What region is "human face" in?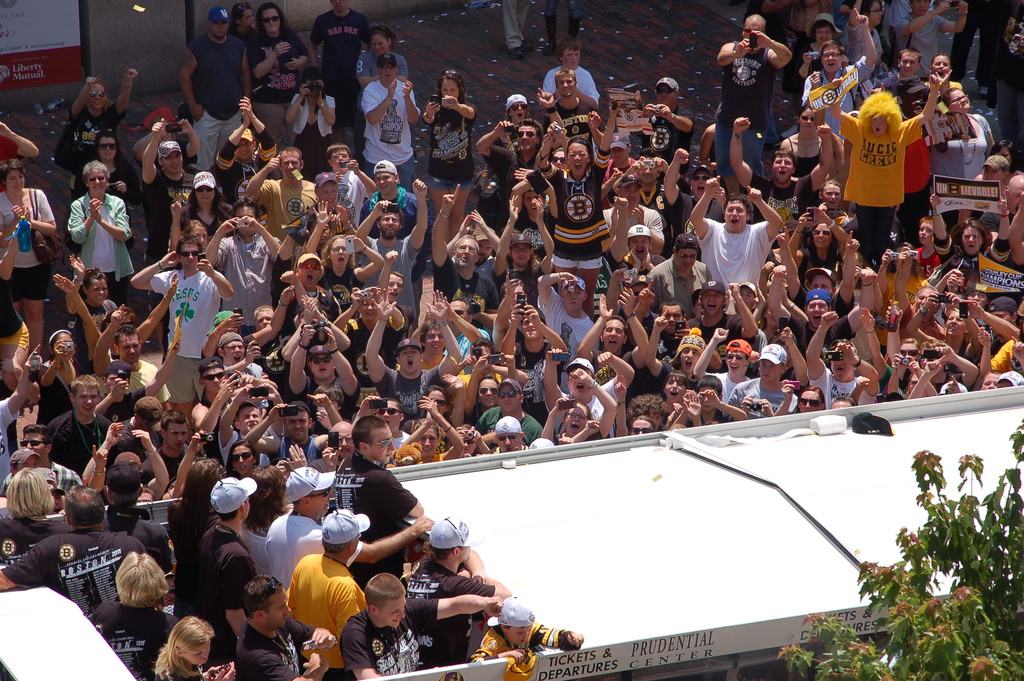
318, 182, 337, 206.
